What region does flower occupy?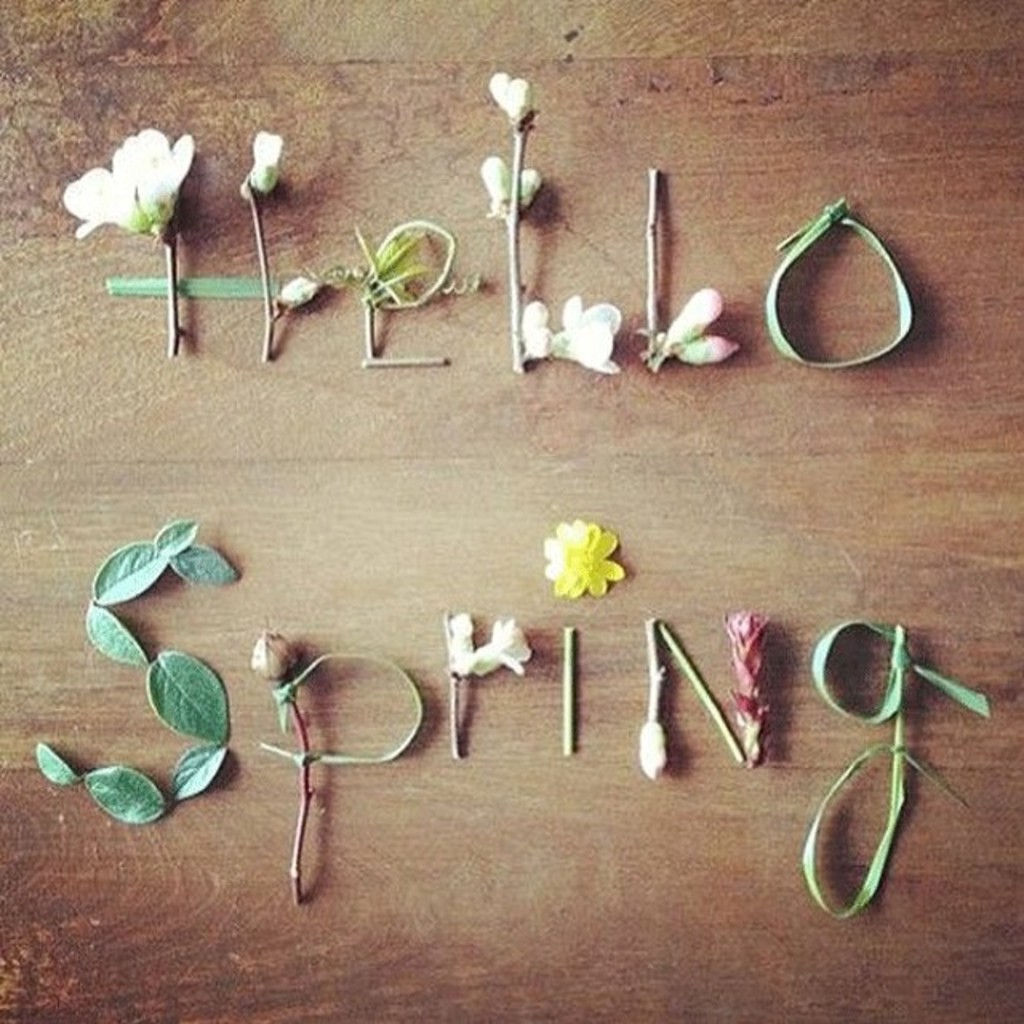
pyautogui.locateOnScreen(58, 114, 184, 221).
